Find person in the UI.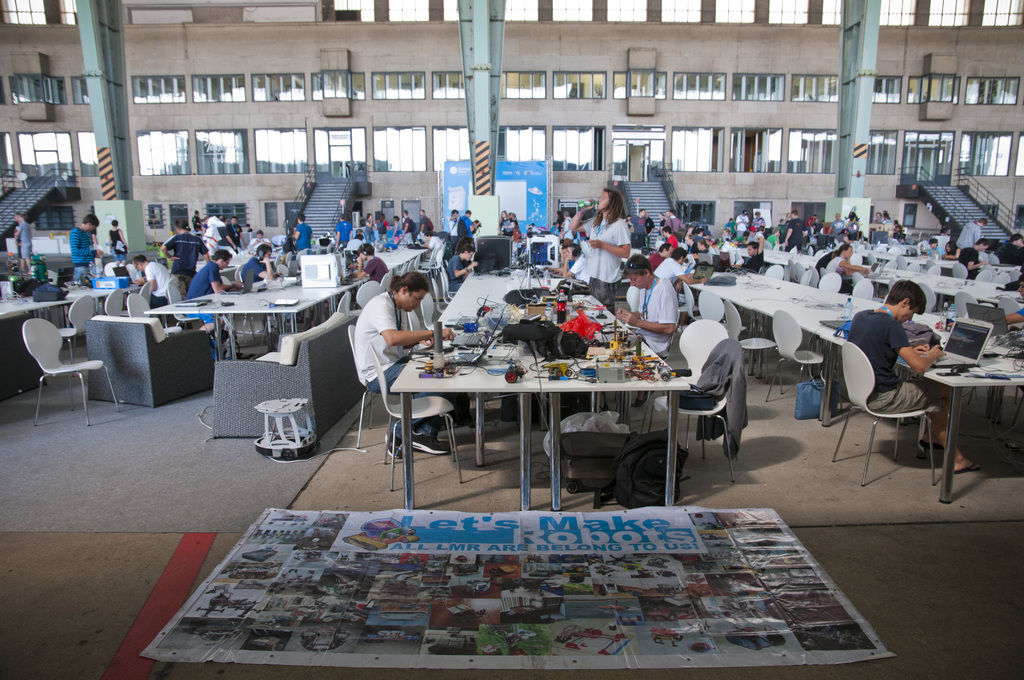
UI element at x1=827 y1=214 x2=843 y2=236.
